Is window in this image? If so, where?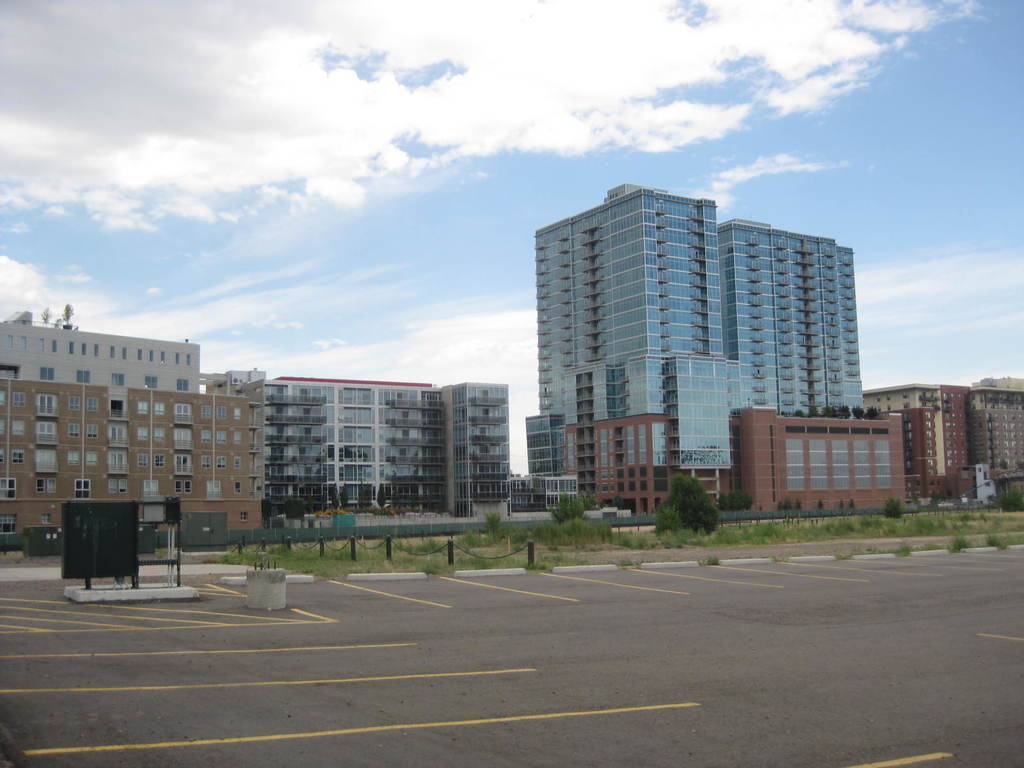
Yes, at pyautogui.locateOnScreen(63, 451, 81, 467).
